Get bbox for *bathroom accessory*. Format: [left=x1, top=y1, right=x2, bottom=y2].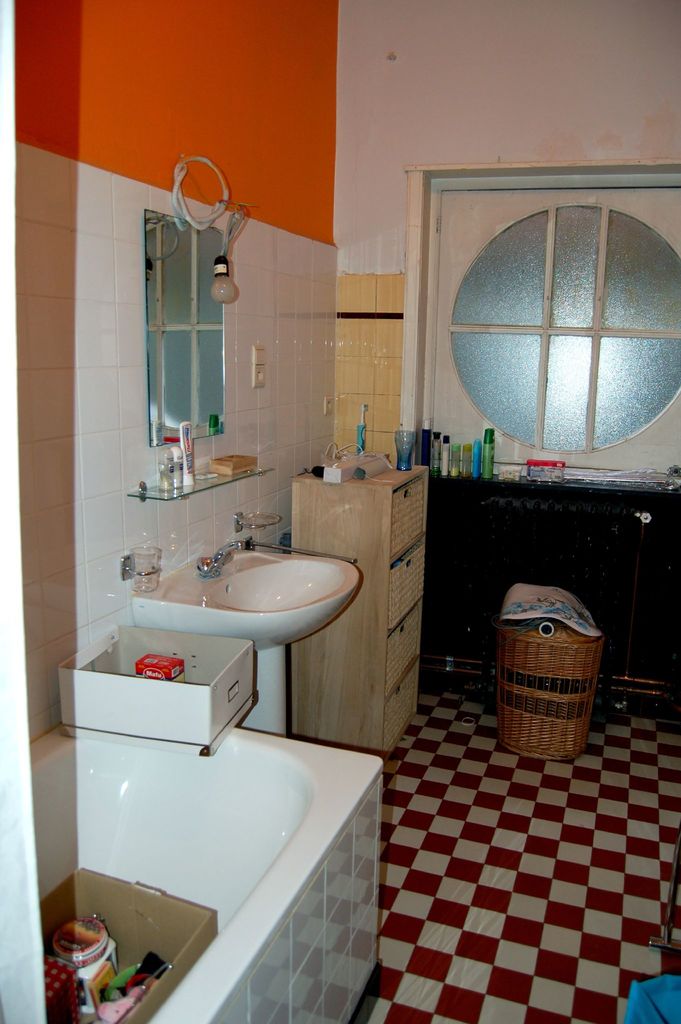
[left=129, top=537, right=361, bottom=738].
